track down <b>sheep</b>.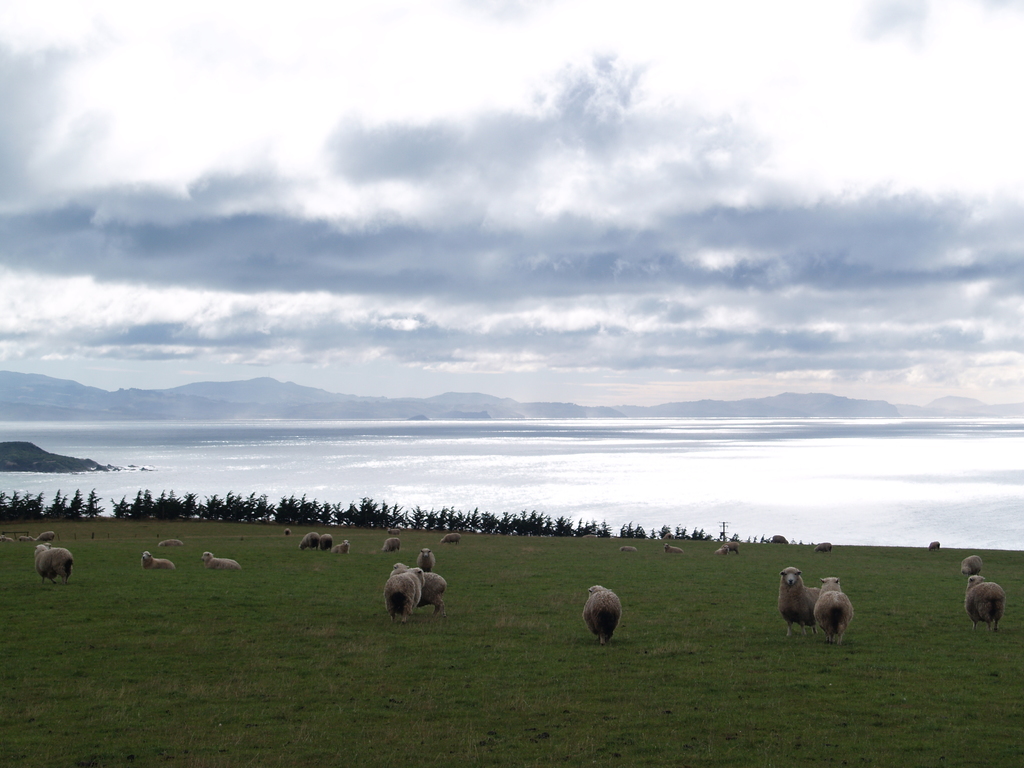
Tracked to (778,569,820,636).
